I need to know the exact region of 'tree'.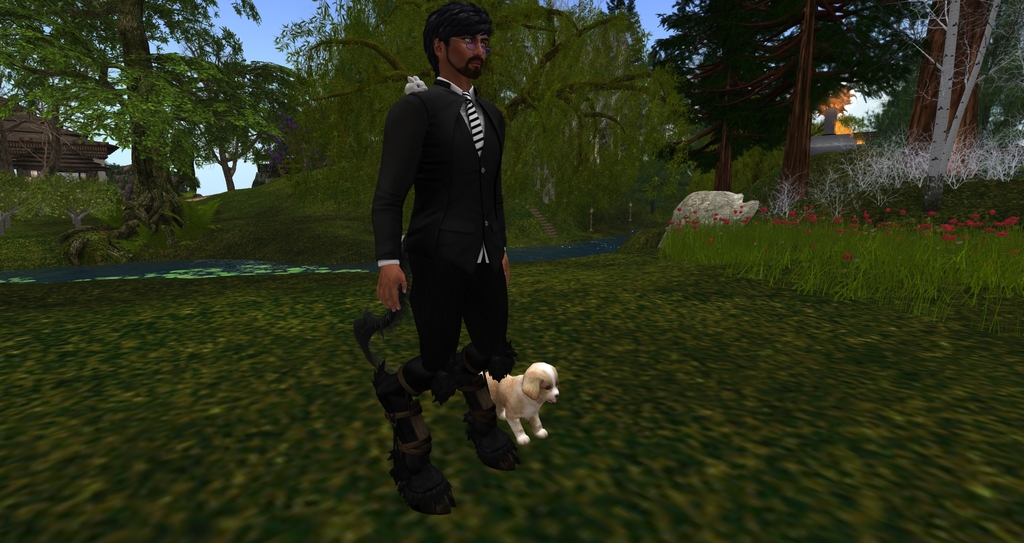
Region: locate(270, 0, 717, 242).
